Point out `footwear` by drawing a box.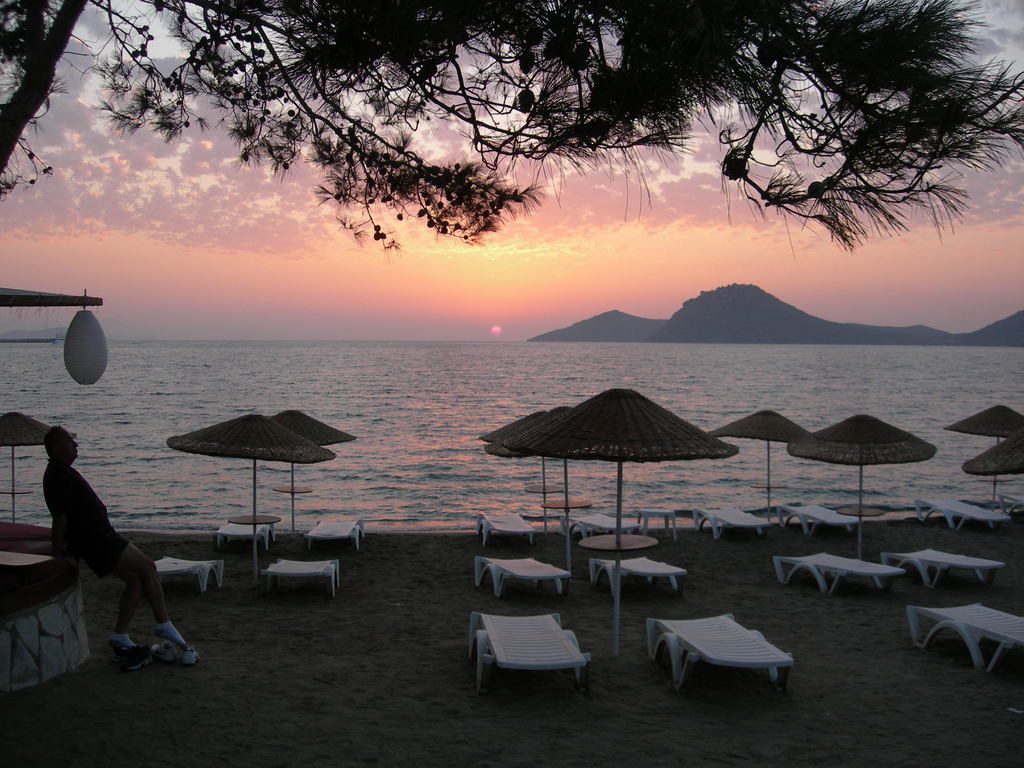
locate(105, 637, 138, 651).
